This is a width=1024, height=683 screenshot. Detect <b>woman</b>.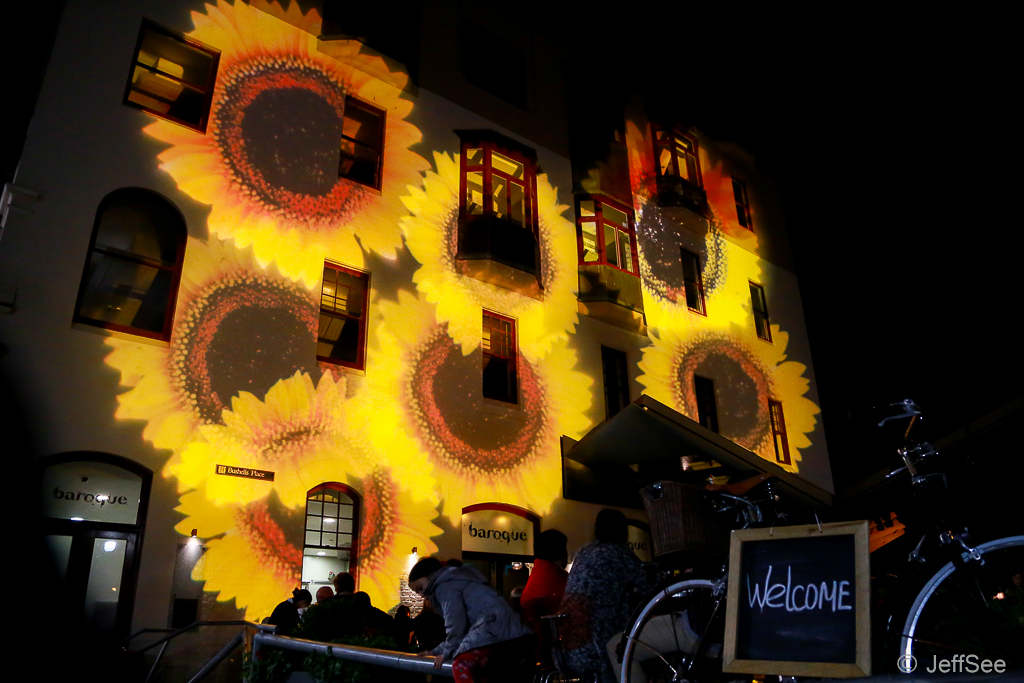
558/505/664/682.
